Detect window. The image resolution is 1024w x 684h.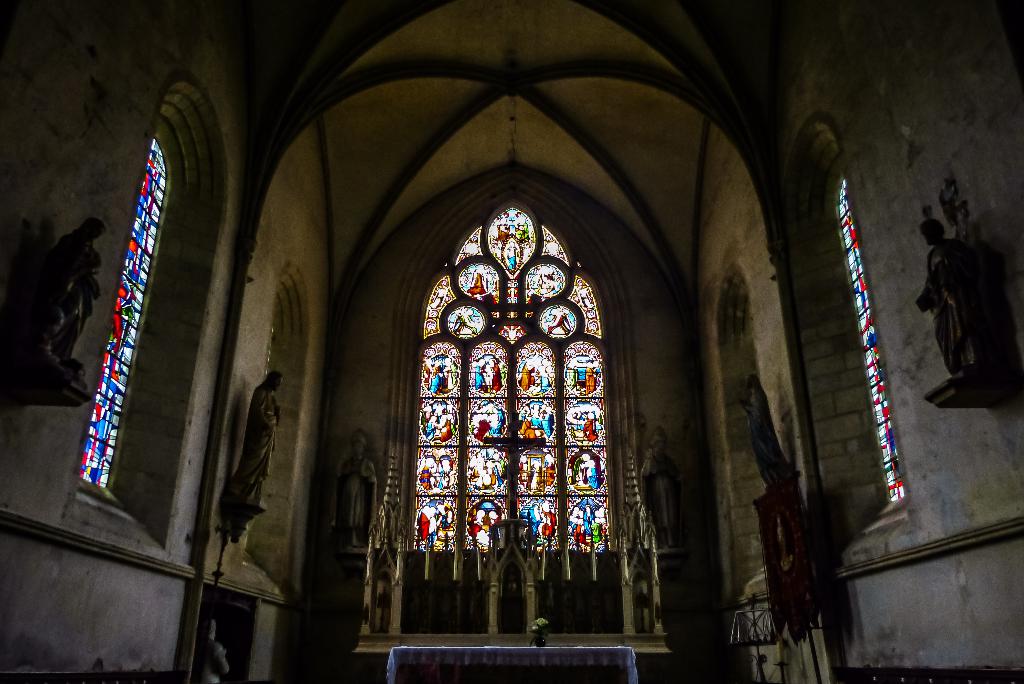
<region>771, 115, 920, 544</region>.
